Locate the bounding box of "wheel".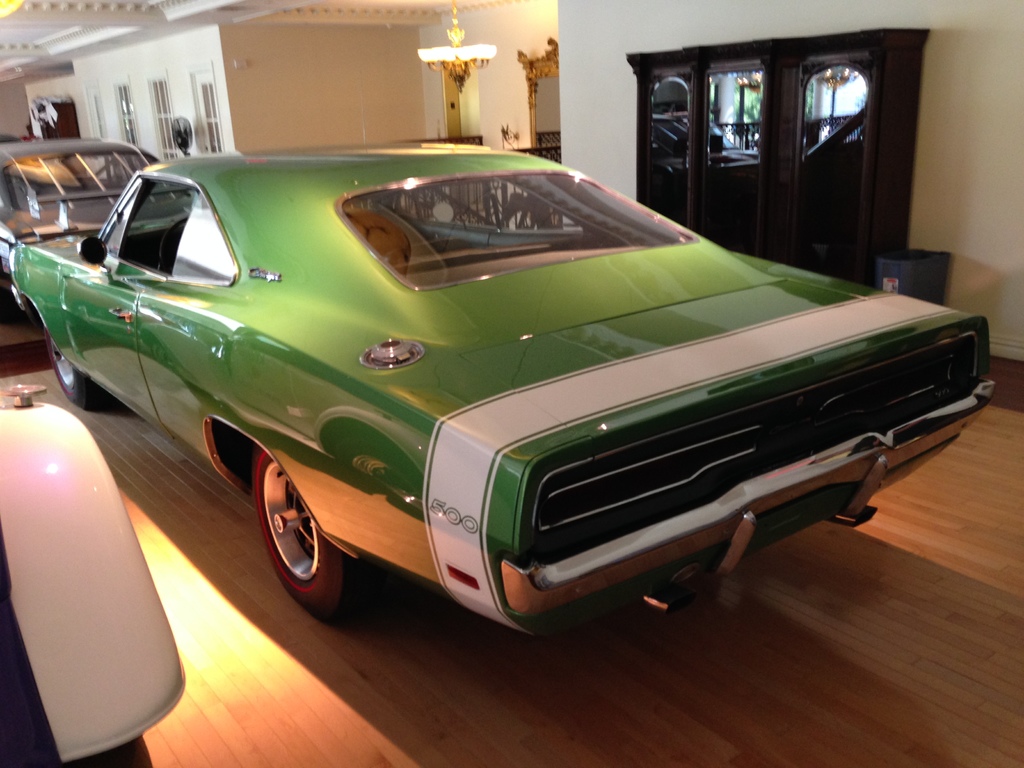
Bounding box: (x1=4, y1=275, x2=31, y2=321).
